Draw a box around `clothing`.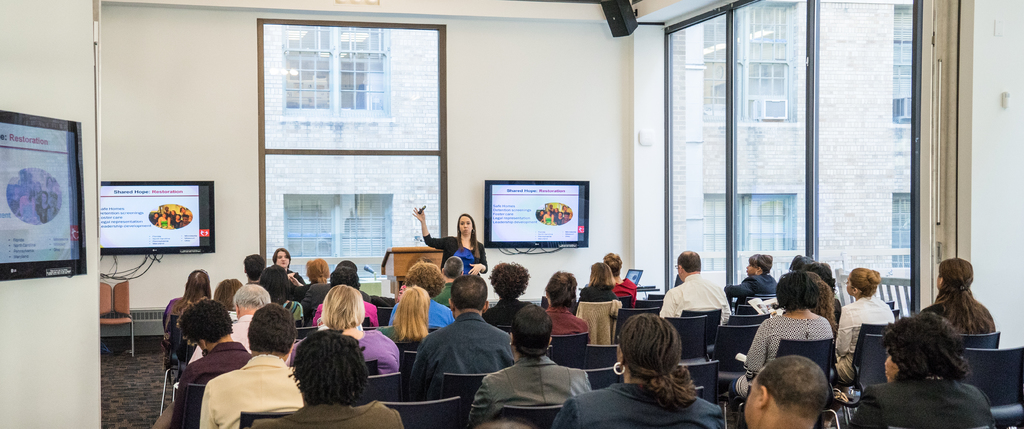
Rect(741, 313, 838, 397).
